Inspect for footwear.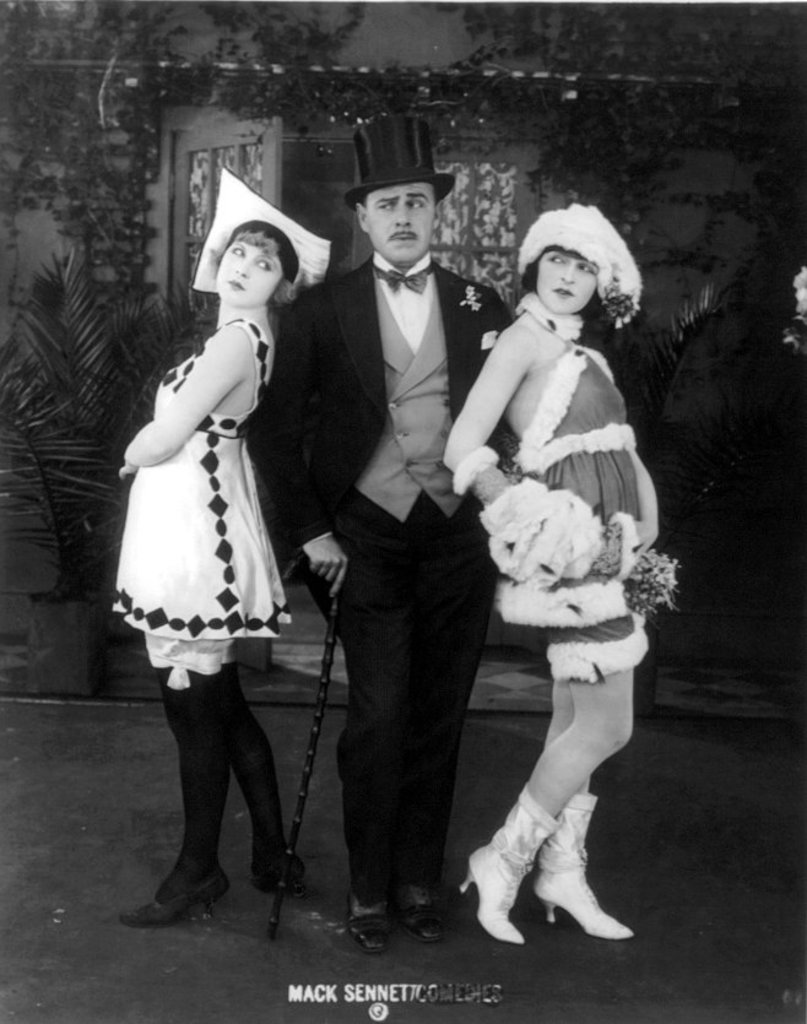
Inspection: 389, 868, 439, 943.
